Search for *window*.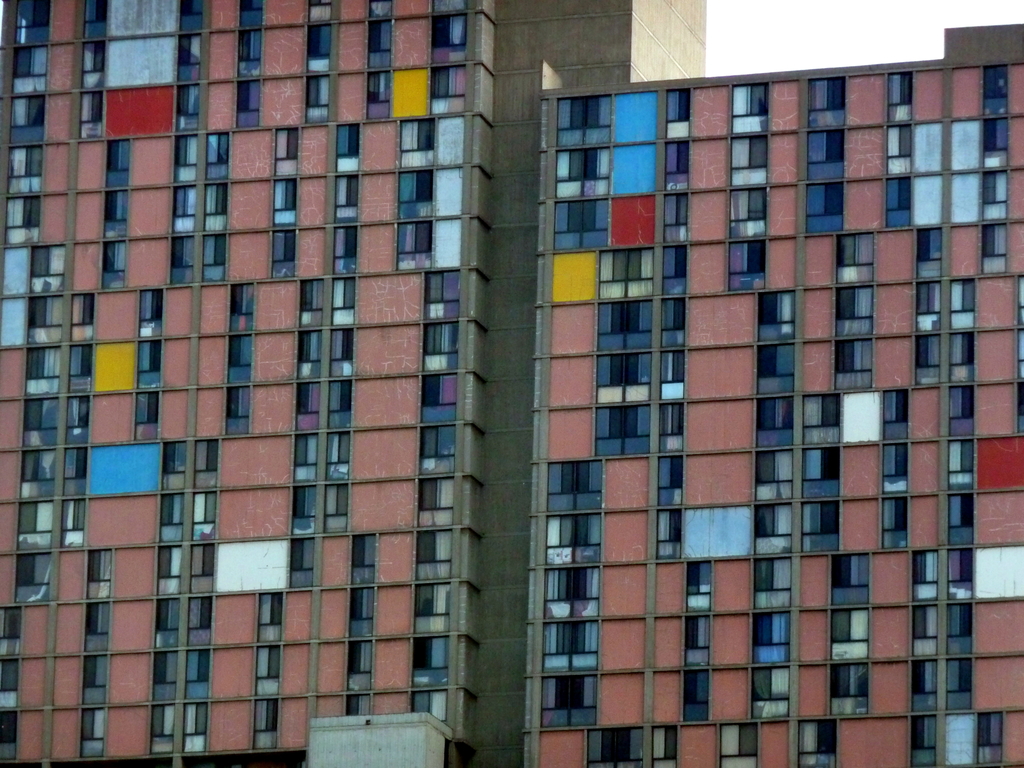
Found at (650,727,676,767).
